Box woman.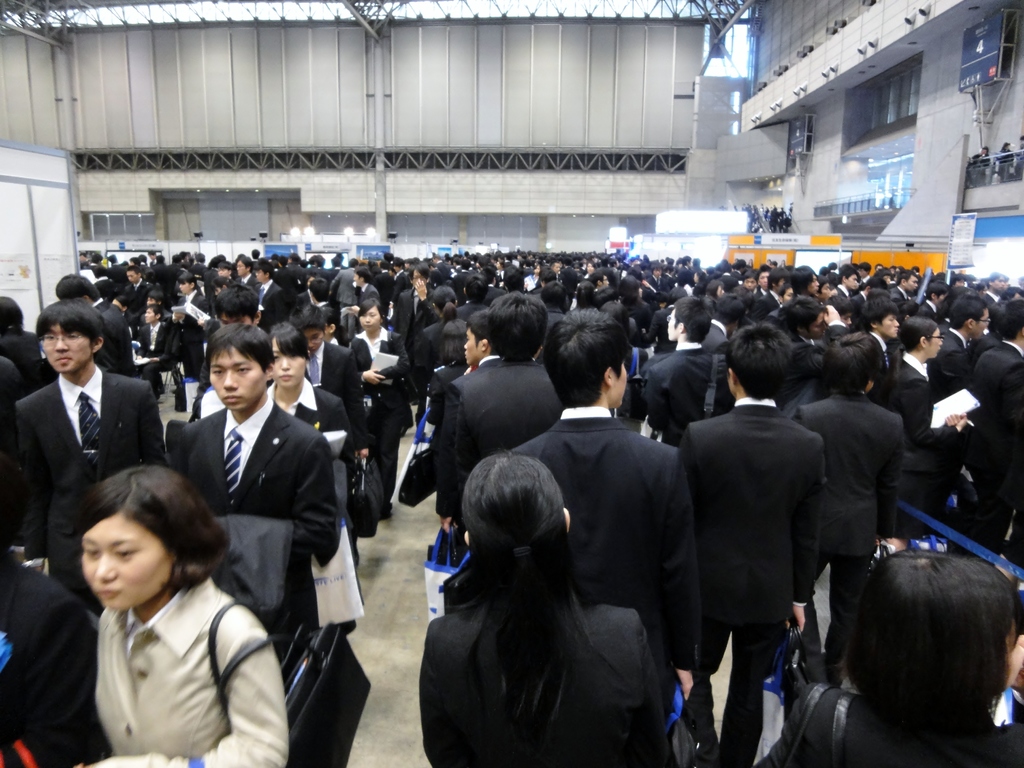
x1=176, y1=275, x2=217, y2=378.
